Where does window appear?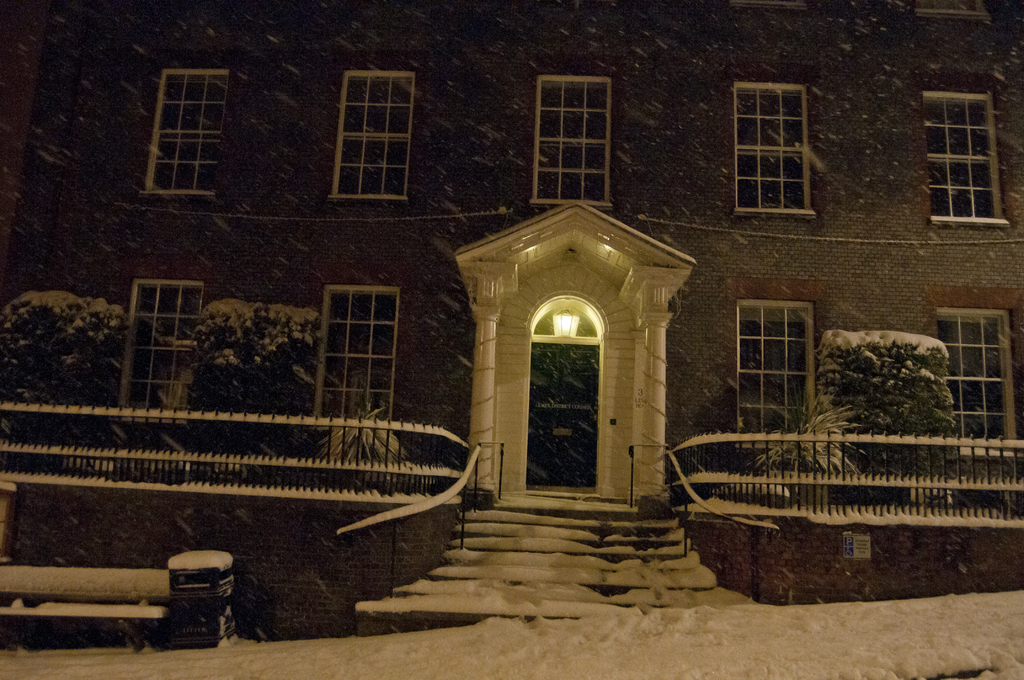
Appears at bbox=(314, 284, 399, 422).
